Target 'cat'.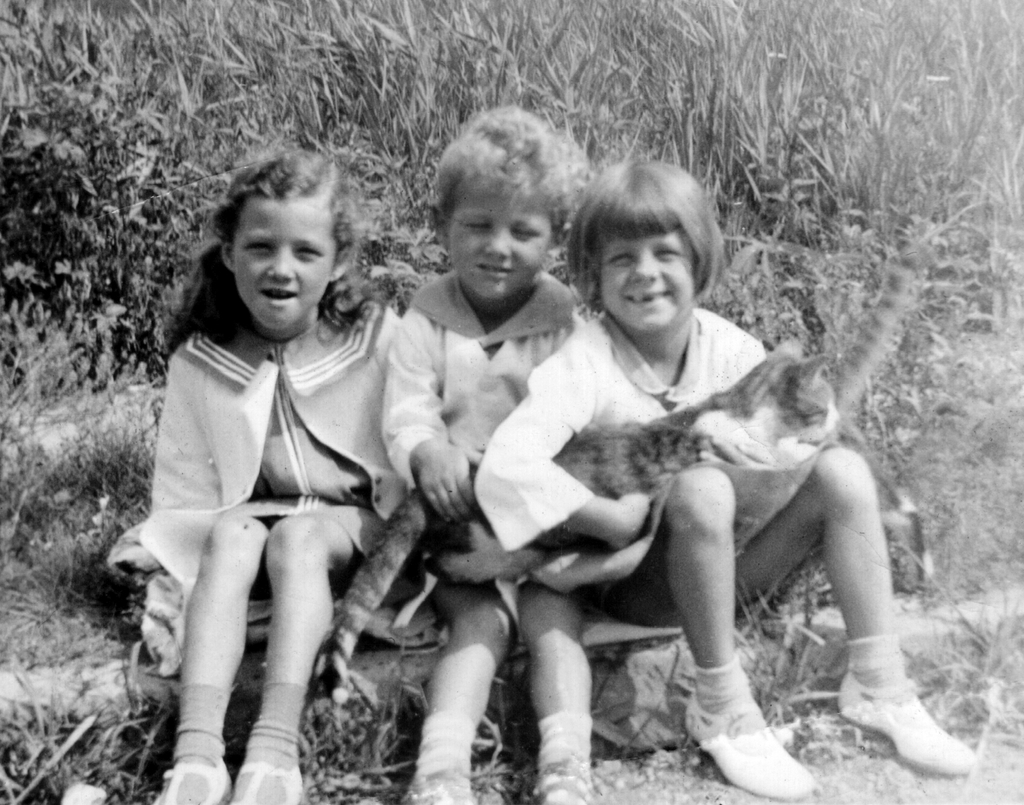
Target region: bbox=(317, 333, 846, 701).
